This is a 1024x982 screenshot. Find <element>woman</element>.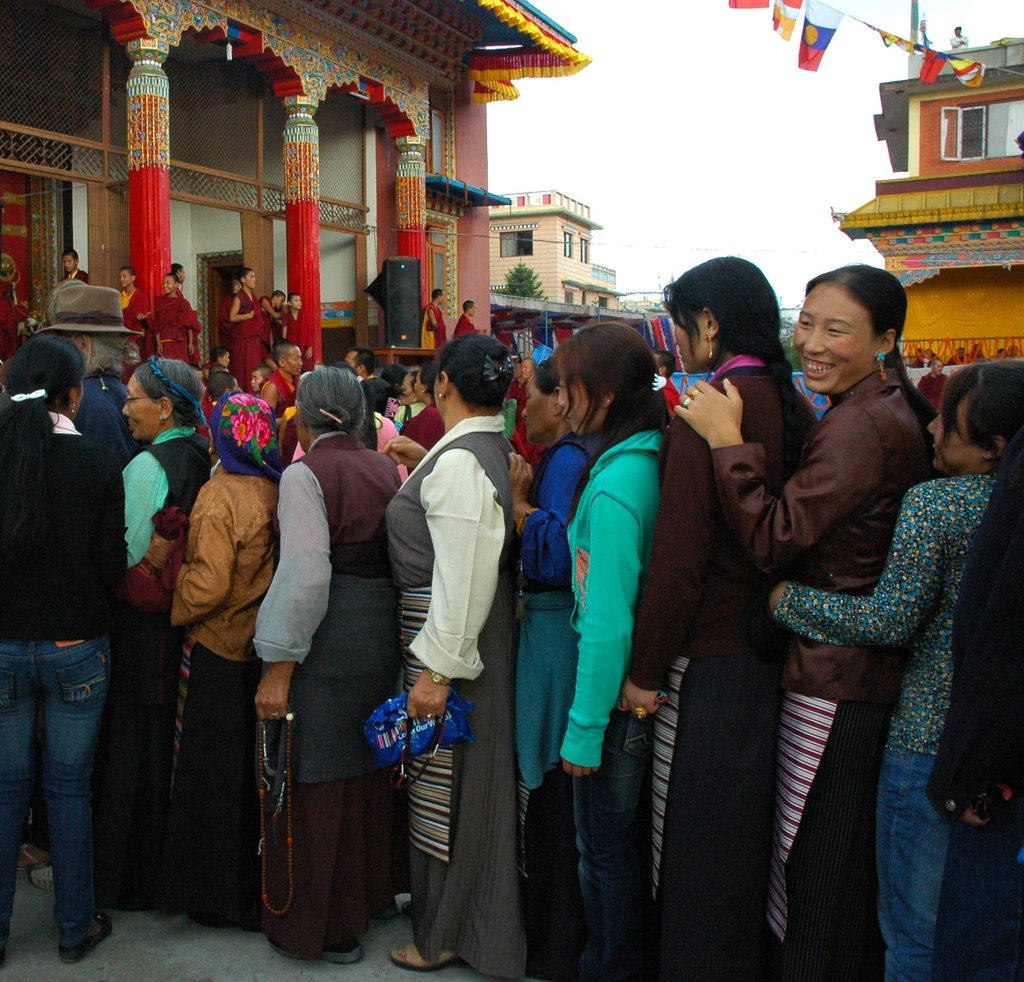
Bounding box: 502, 357, 598, 981.
